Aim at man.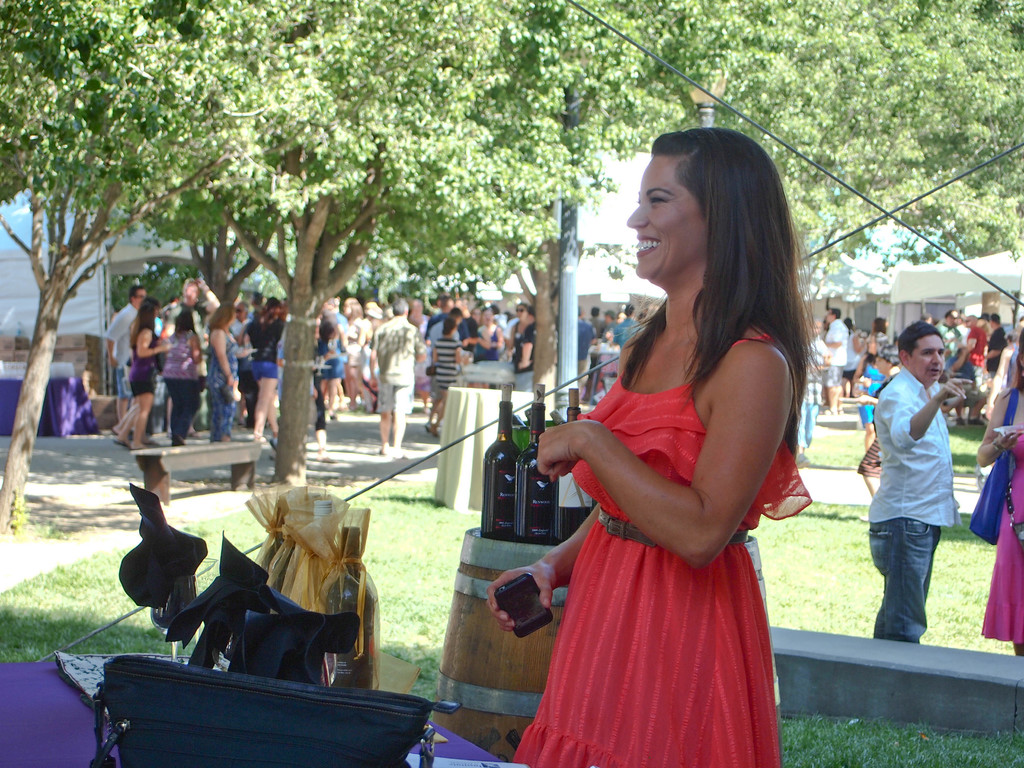
Aimed at [left=858, top=312, right=980, bottom=673].
